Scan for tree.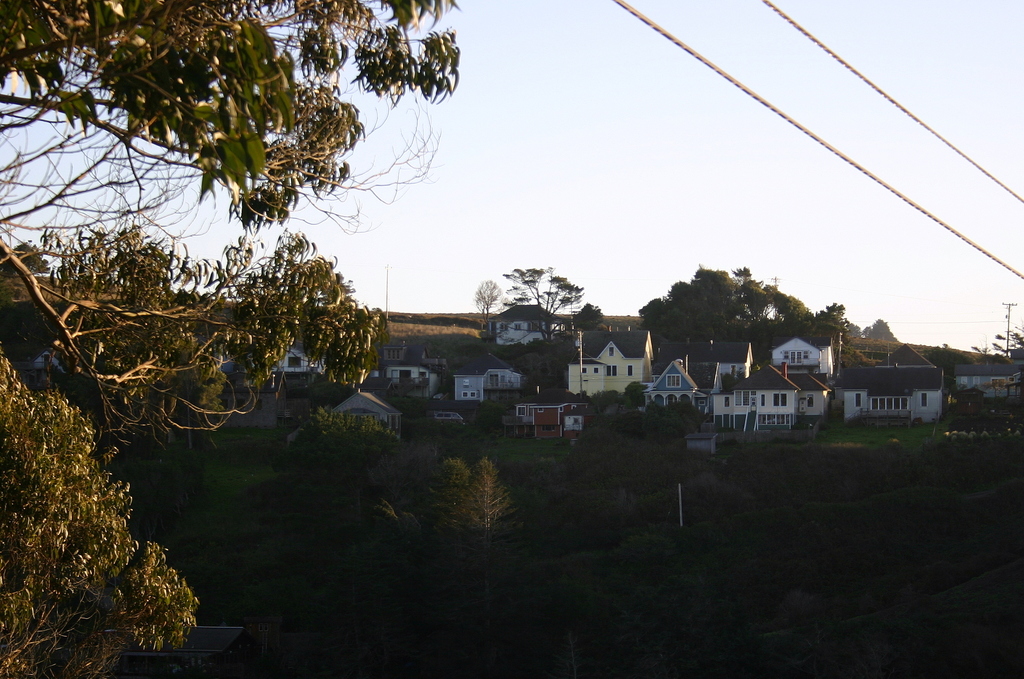
Scan result: 844 320 859 345.
